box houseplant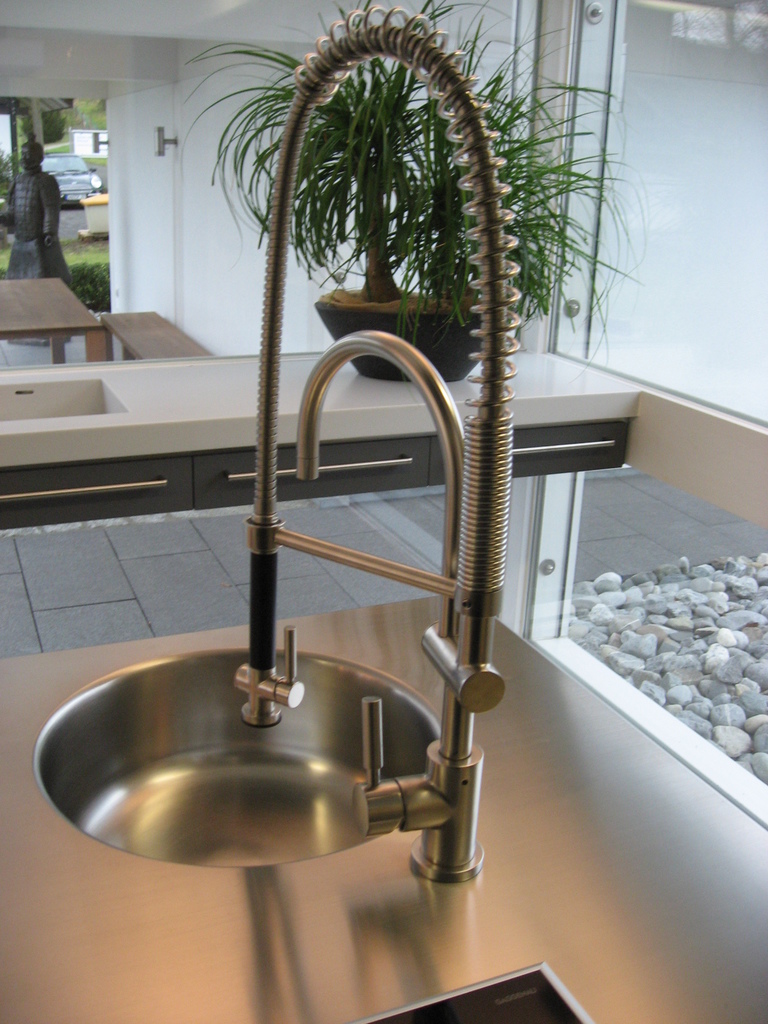
[x1=213, y1=8, x2=500, y2=376]
